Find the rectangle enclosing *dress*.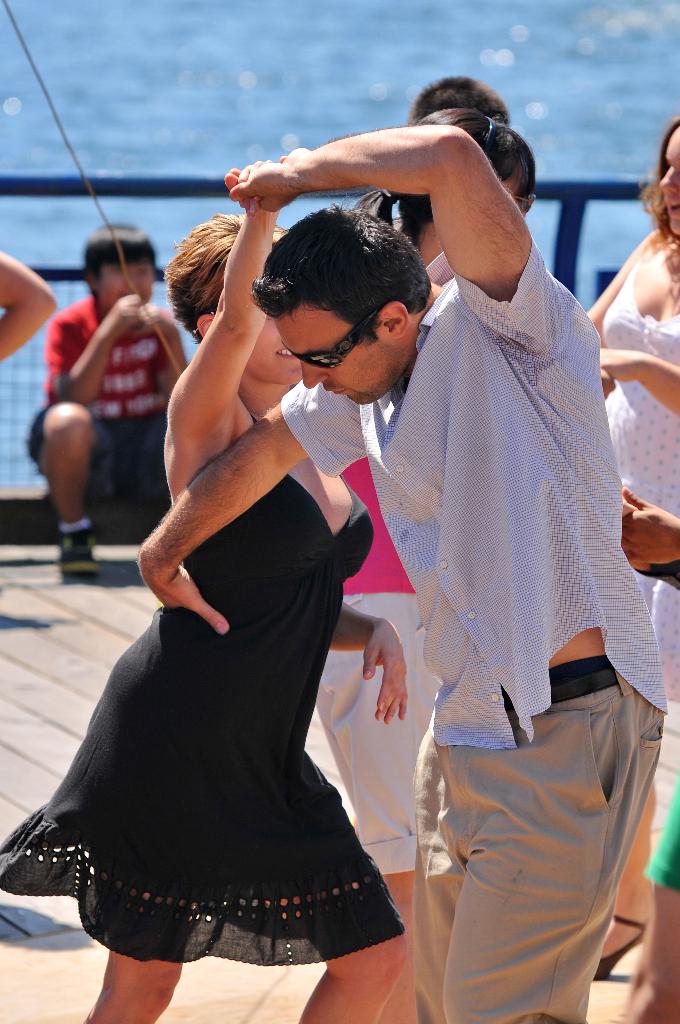
(595, 253, 679, 706).
